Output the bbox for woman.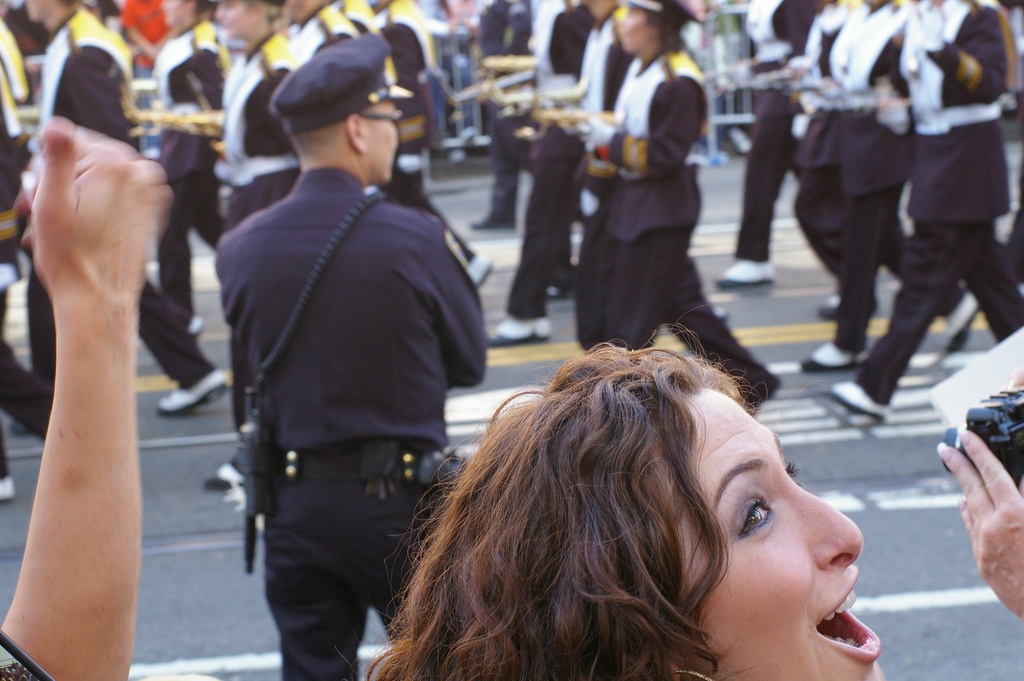
l=330, t=320, r=887, b=680.
